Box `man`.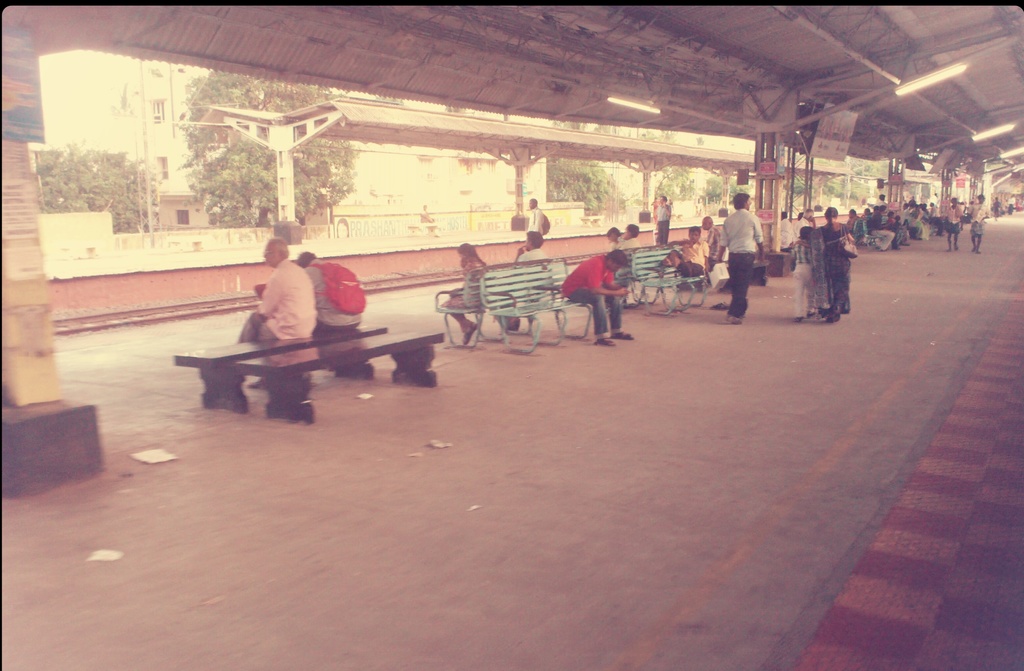
detection(714, 191, 765, 328).
